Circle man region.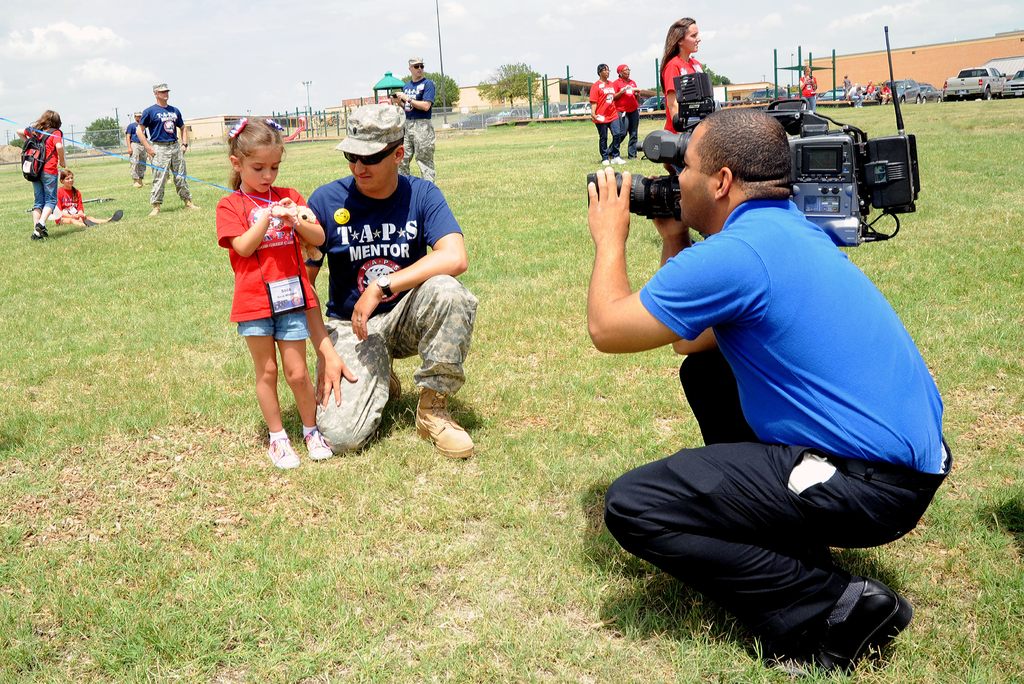
Region: 134:81:201:219.
